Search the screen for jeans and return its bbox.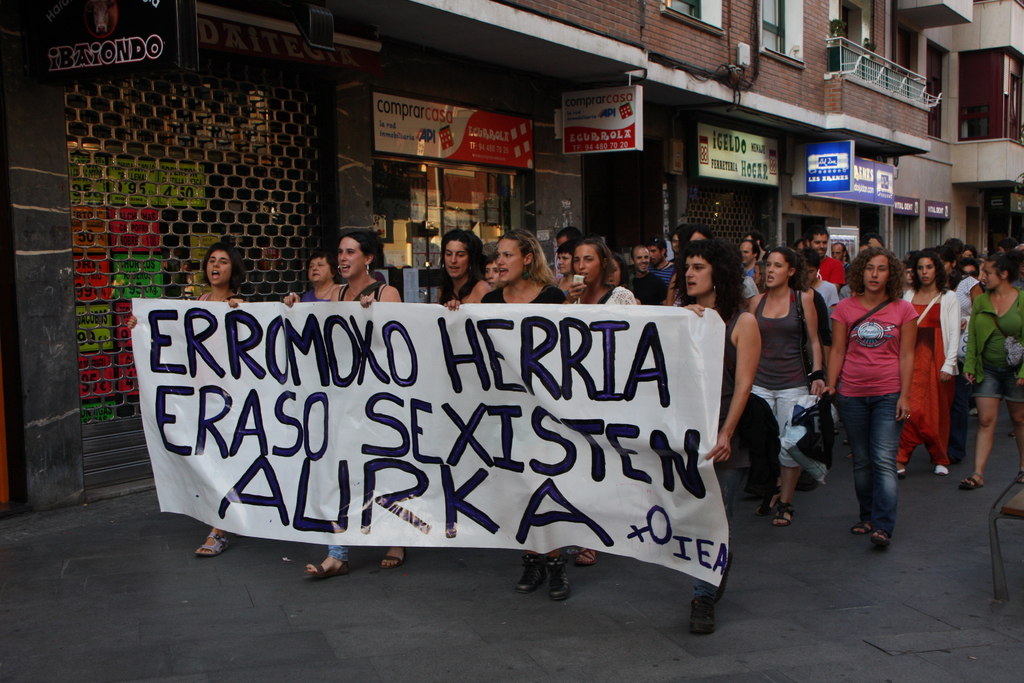
Found: 748 385 813 470.
